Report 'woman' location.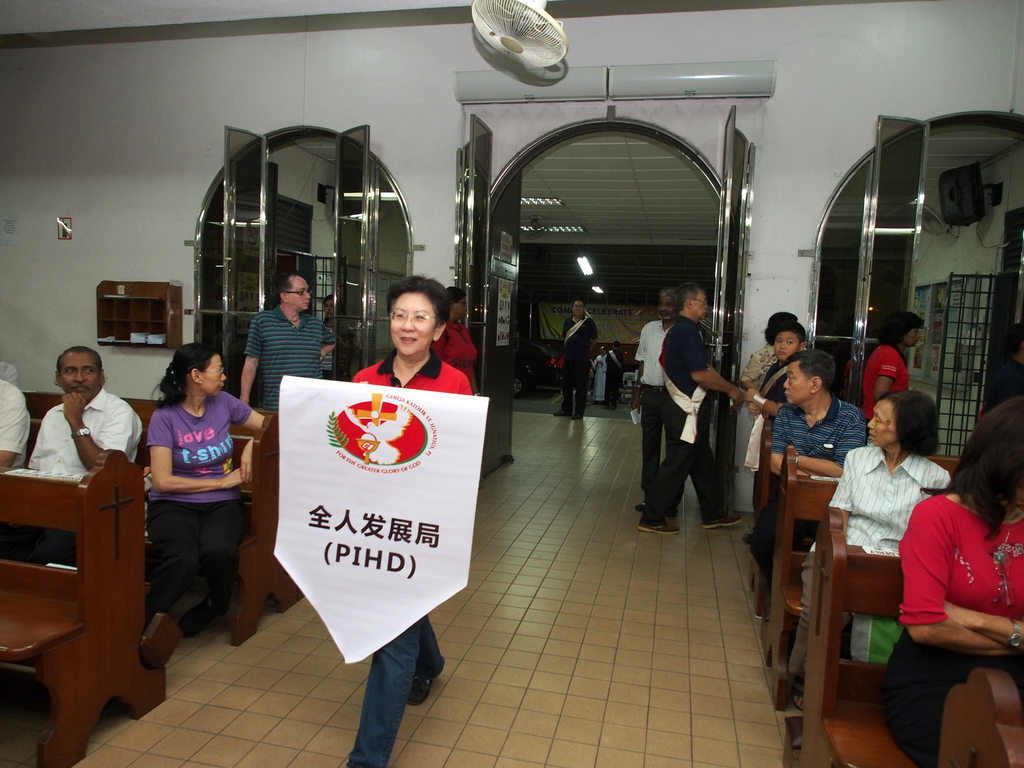
Report: (428, 289, 476, 387).
